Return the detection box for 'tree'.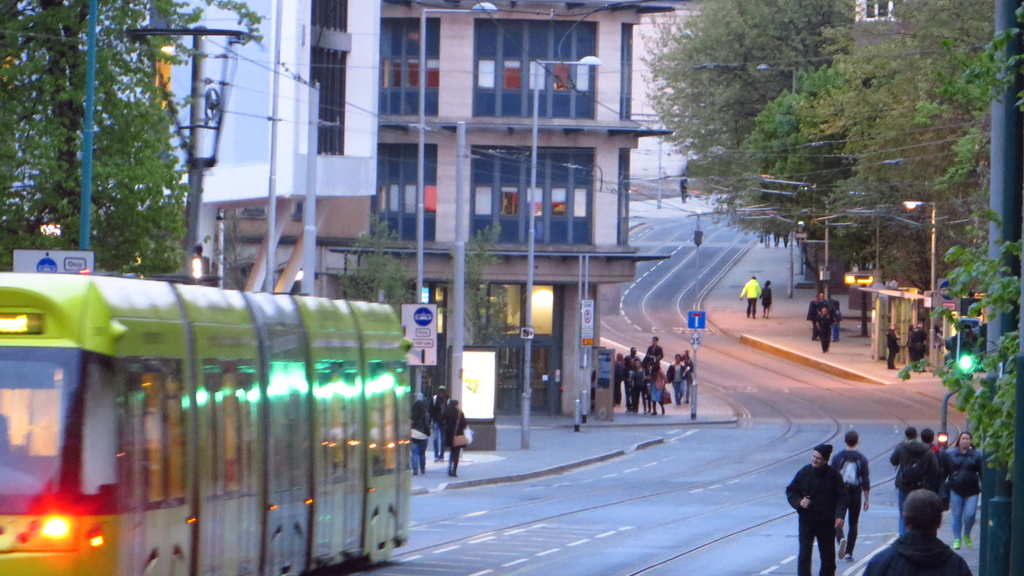
select_region(733, 56, 881, 278).
